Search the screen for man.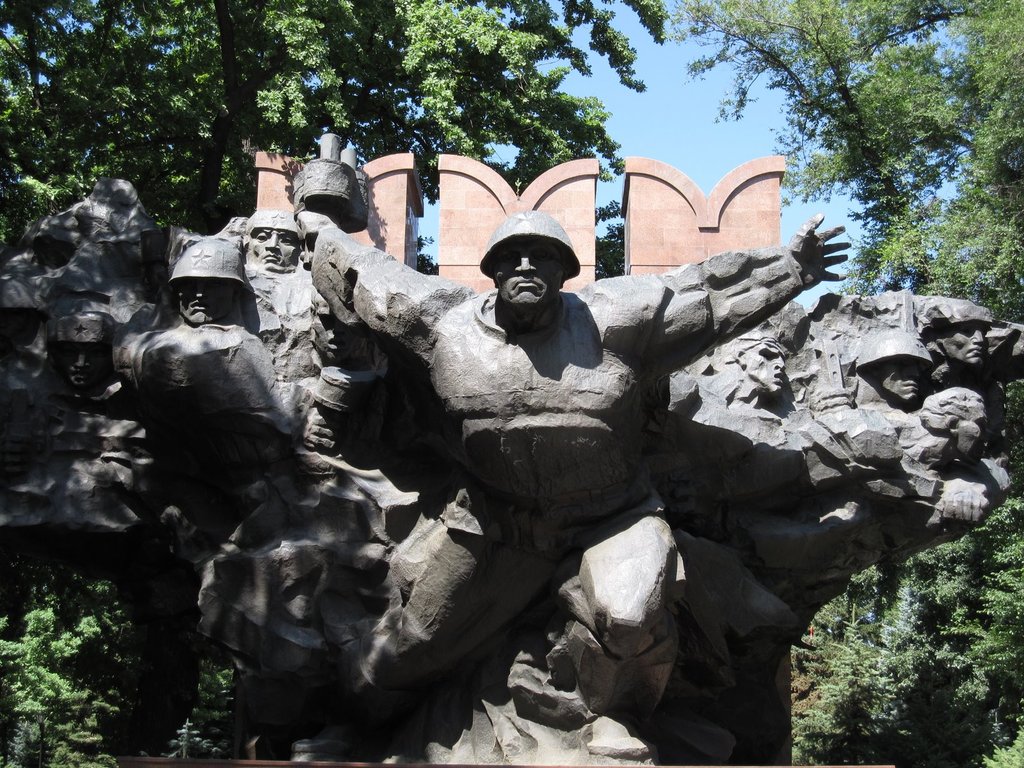
Found at [169,236,260,336].
